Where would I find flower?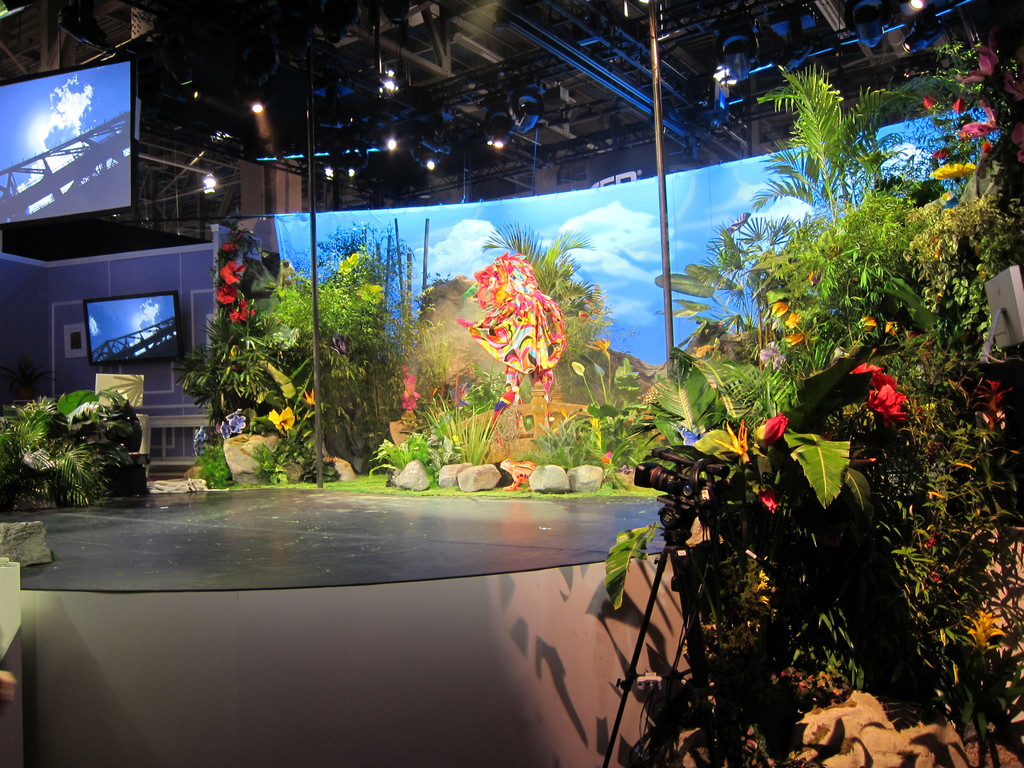
At <bbox>759, 413, 787, 442</bbox>.
